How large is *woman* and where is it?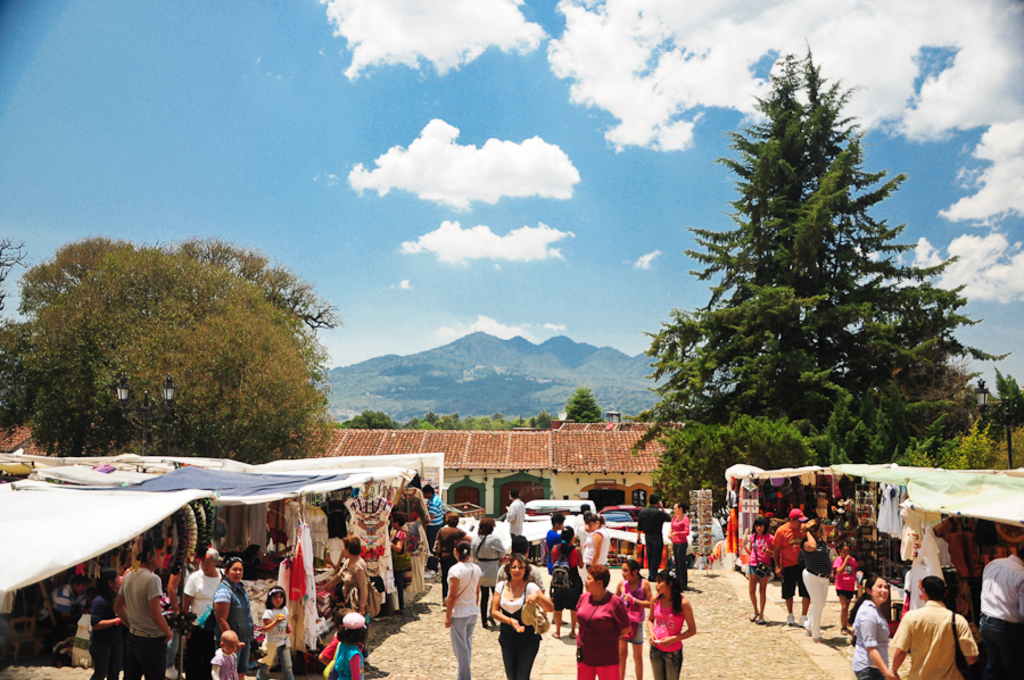
Bounding box: 798 520 827 644.
